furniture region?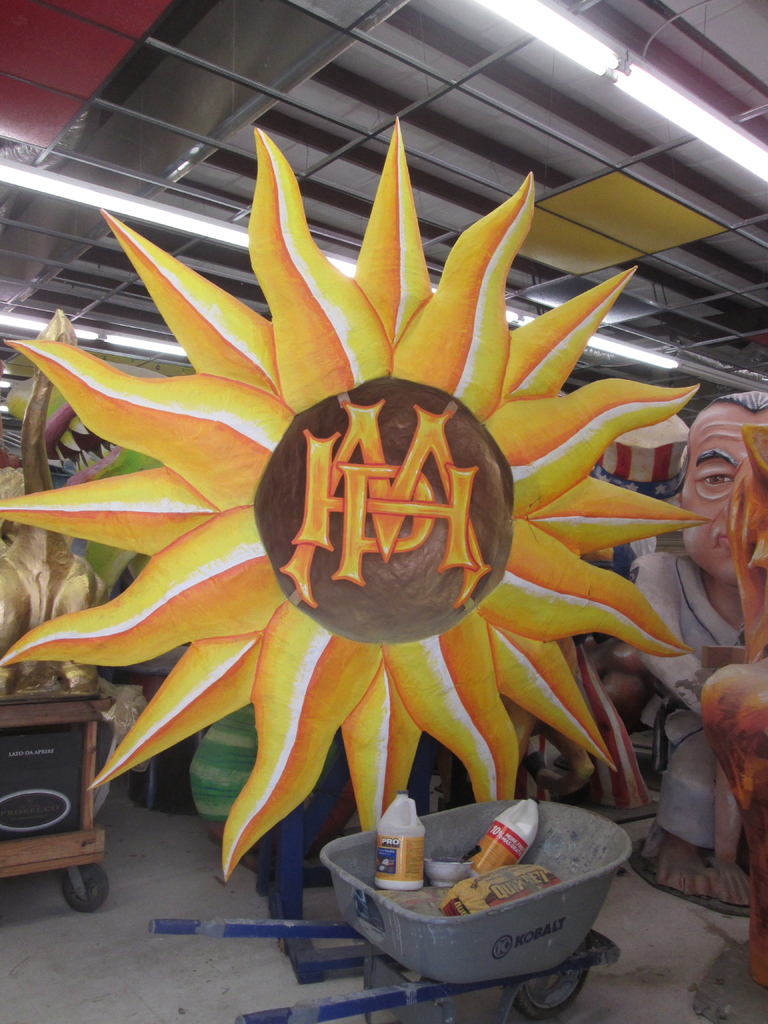
<box>0,676,113,909</box>
